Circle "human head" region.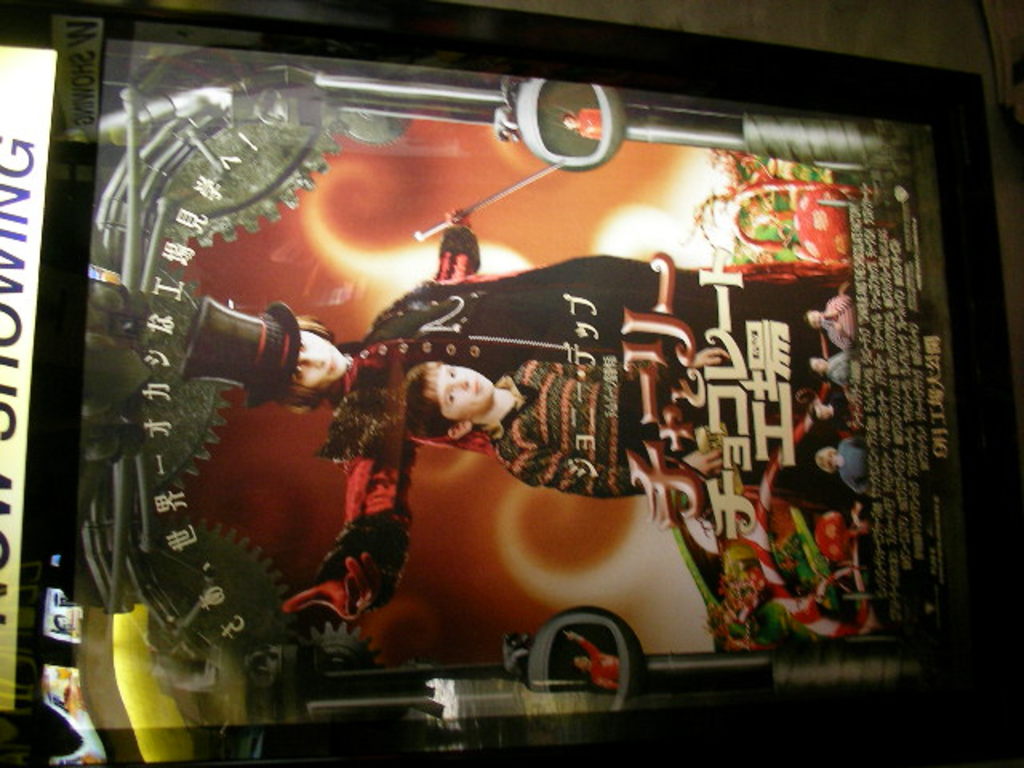
Region: 574 651 587 667.
